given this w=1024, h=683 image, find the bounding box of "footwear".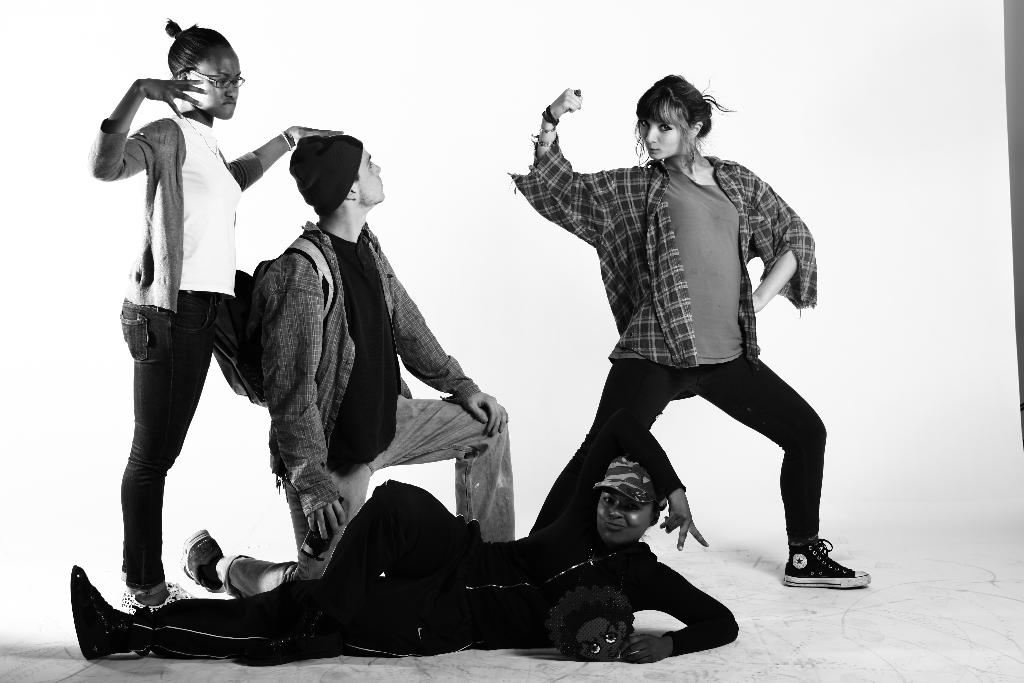
rect(68, 563, 149, 660).
